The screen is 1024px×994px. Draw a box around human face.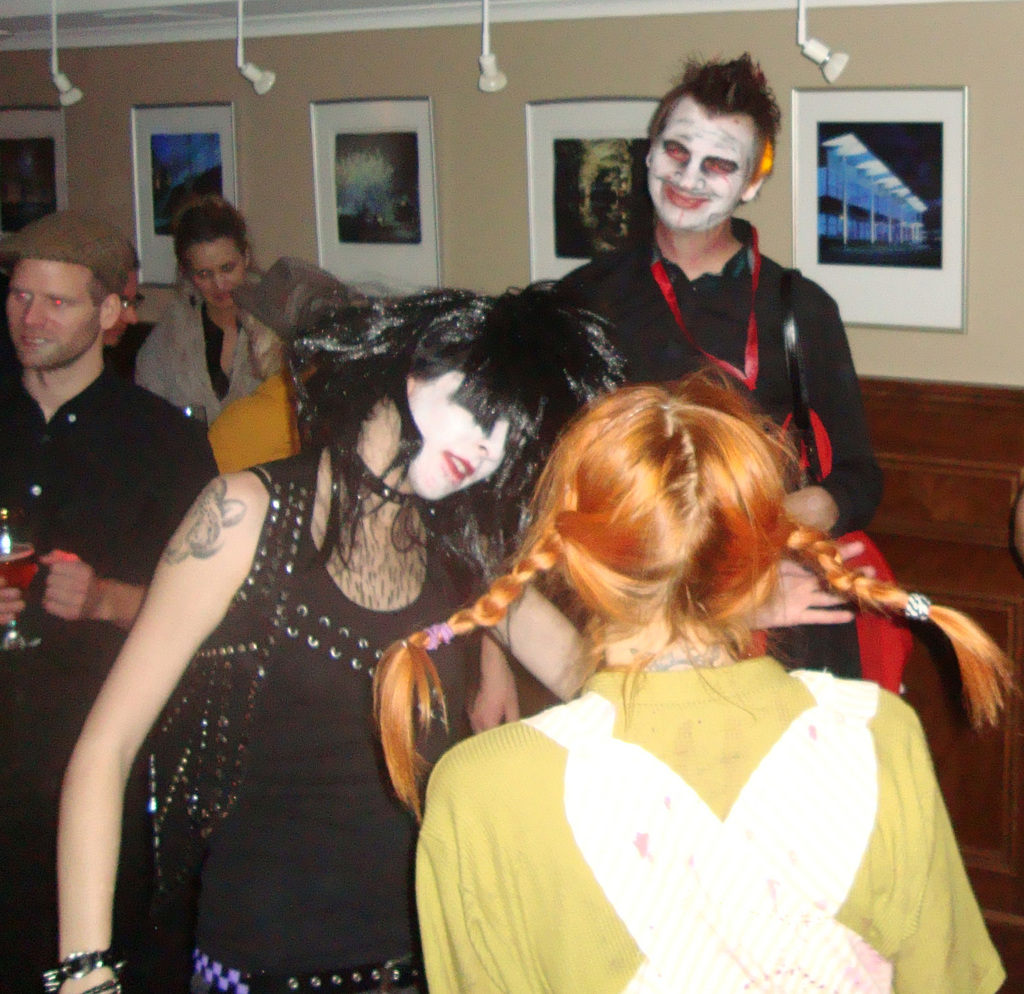
Rect(392, 364, 514, 504).
